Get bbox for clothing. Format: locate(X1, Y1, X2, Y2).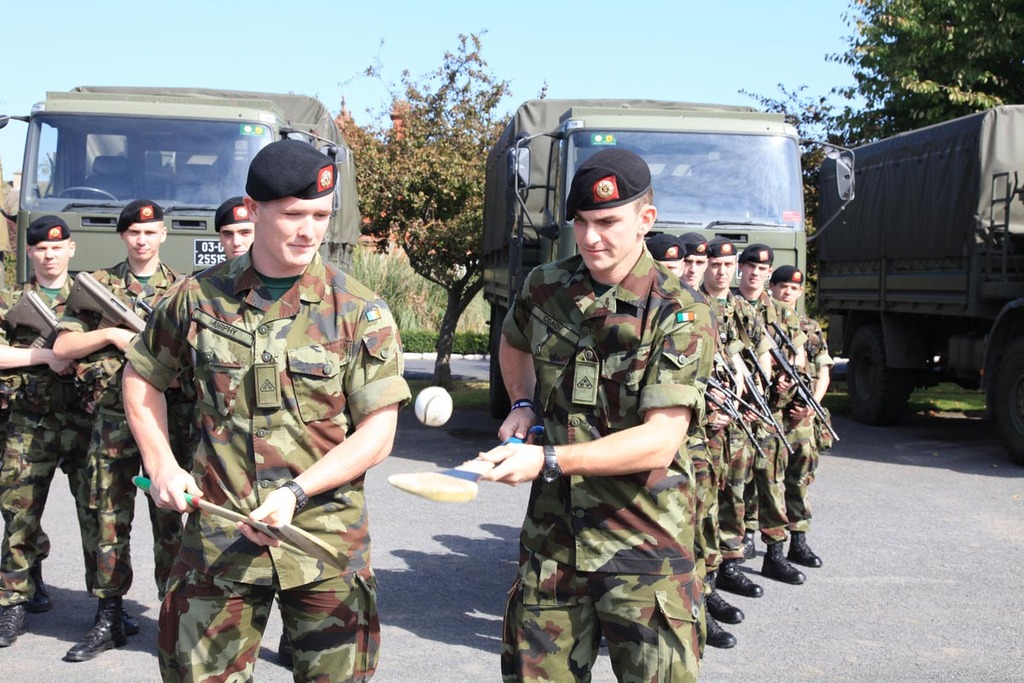
locate(123, 239, 411, 681).
